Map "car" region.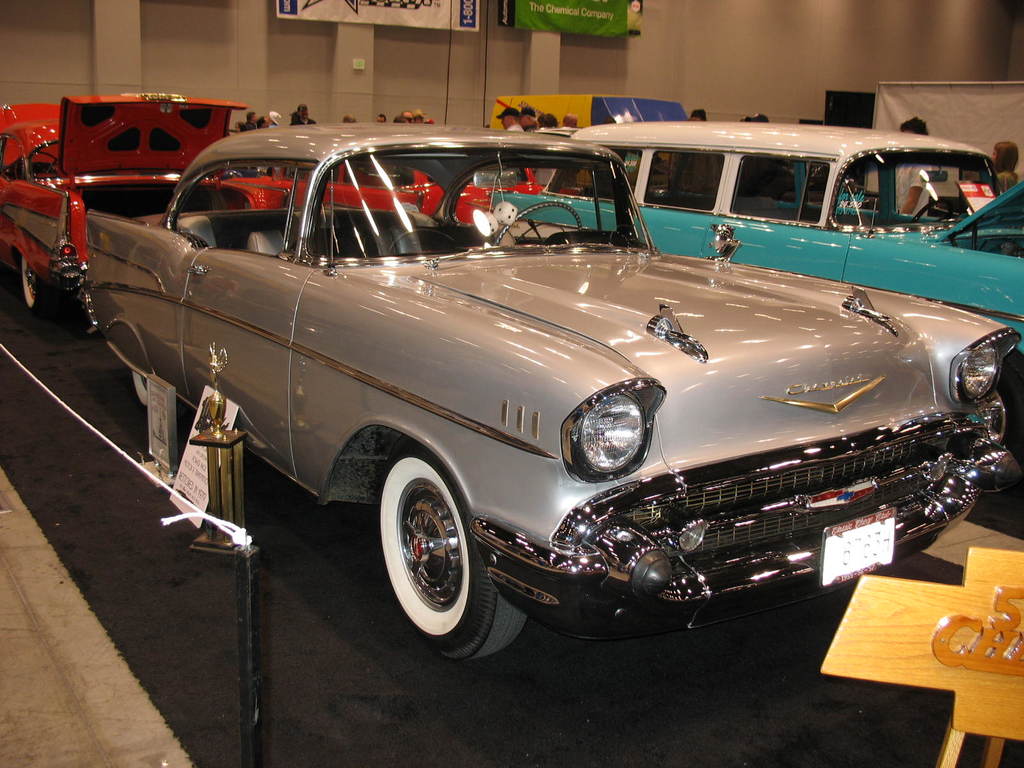
Mapped to {"left": 485, "top": 120, "right": 1023, "bottom": 470}.
